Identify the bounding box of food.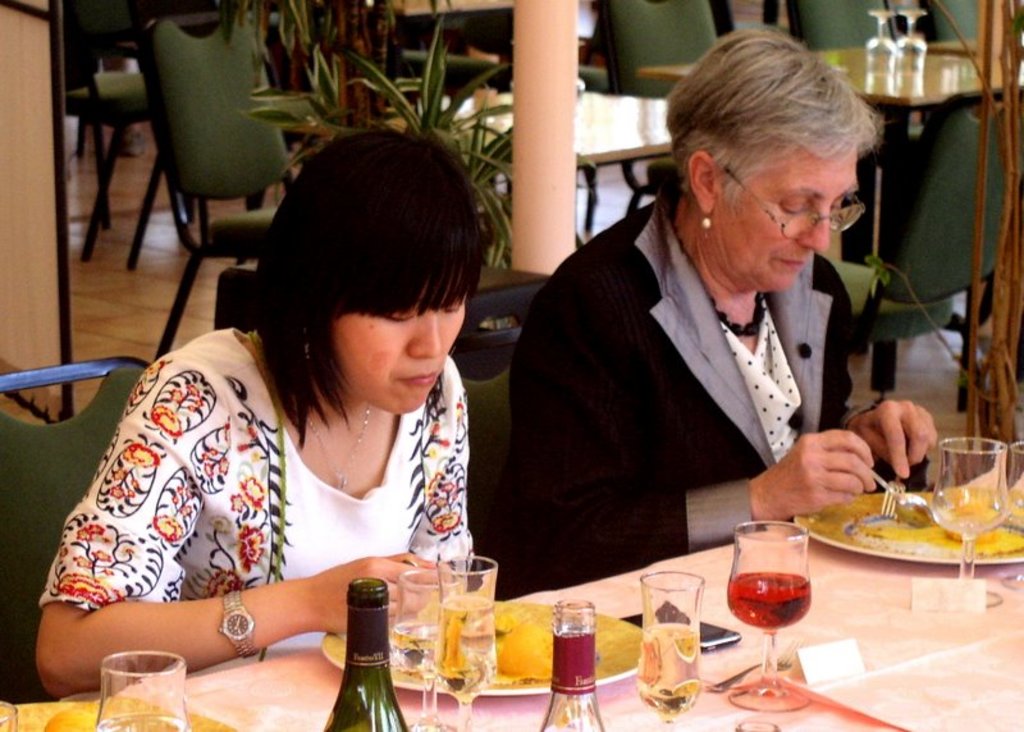
pyautogui.locateOnScreen(845, 498, 977, 566).
